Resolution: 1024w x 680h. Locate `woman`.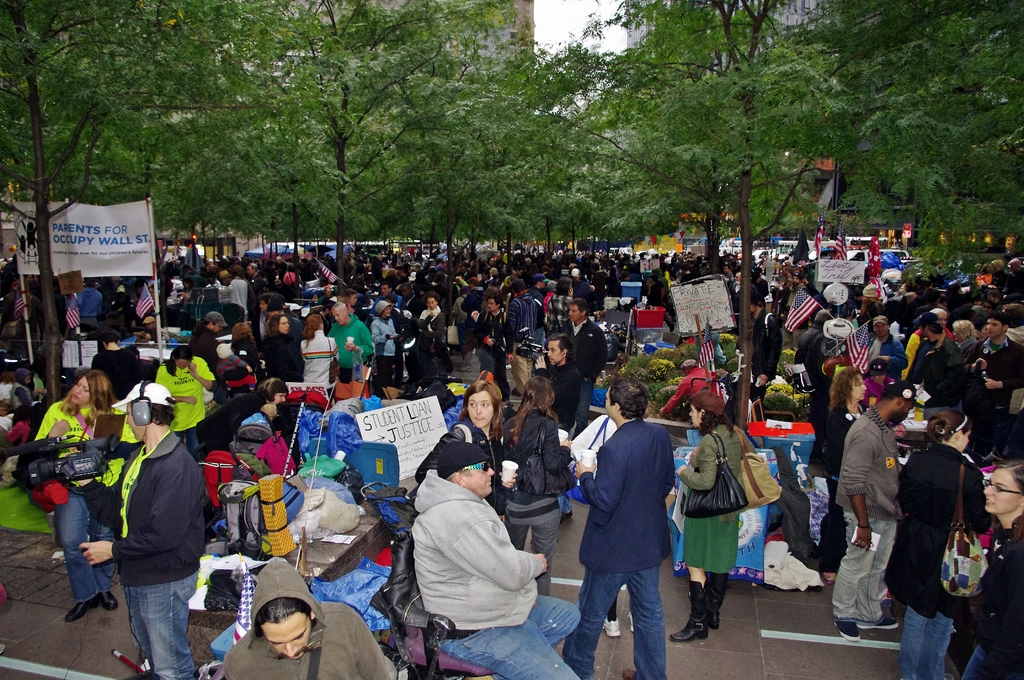
(412,292,447,371).
